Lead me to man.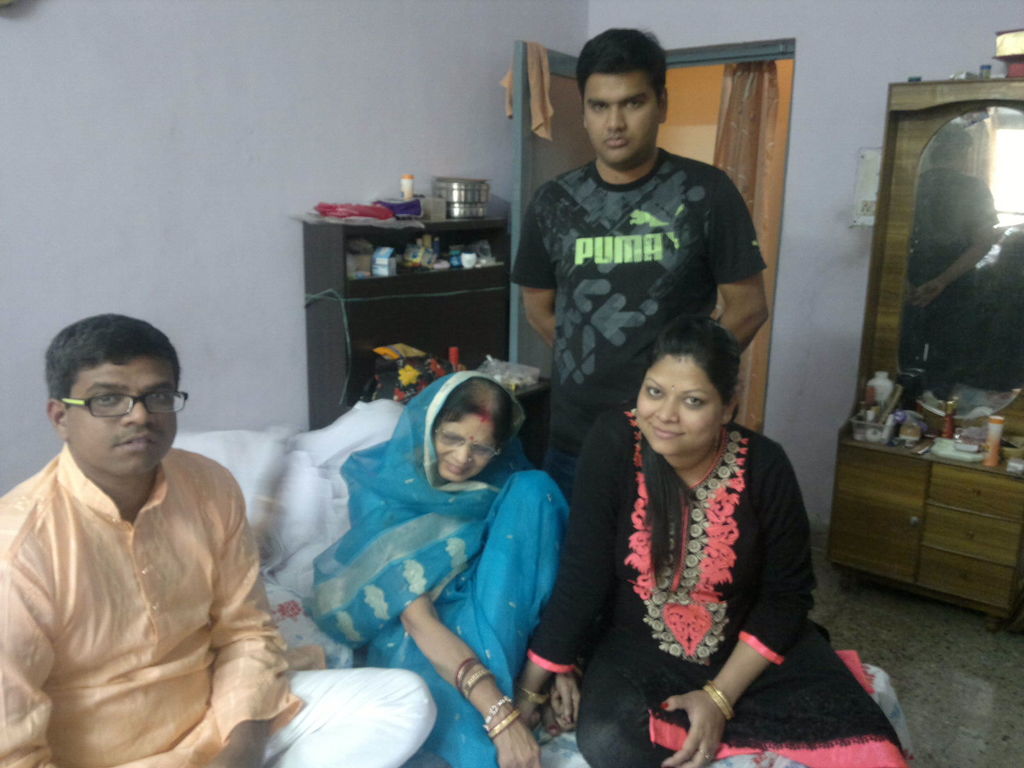
Lead to (0, 317, 436, 767).
